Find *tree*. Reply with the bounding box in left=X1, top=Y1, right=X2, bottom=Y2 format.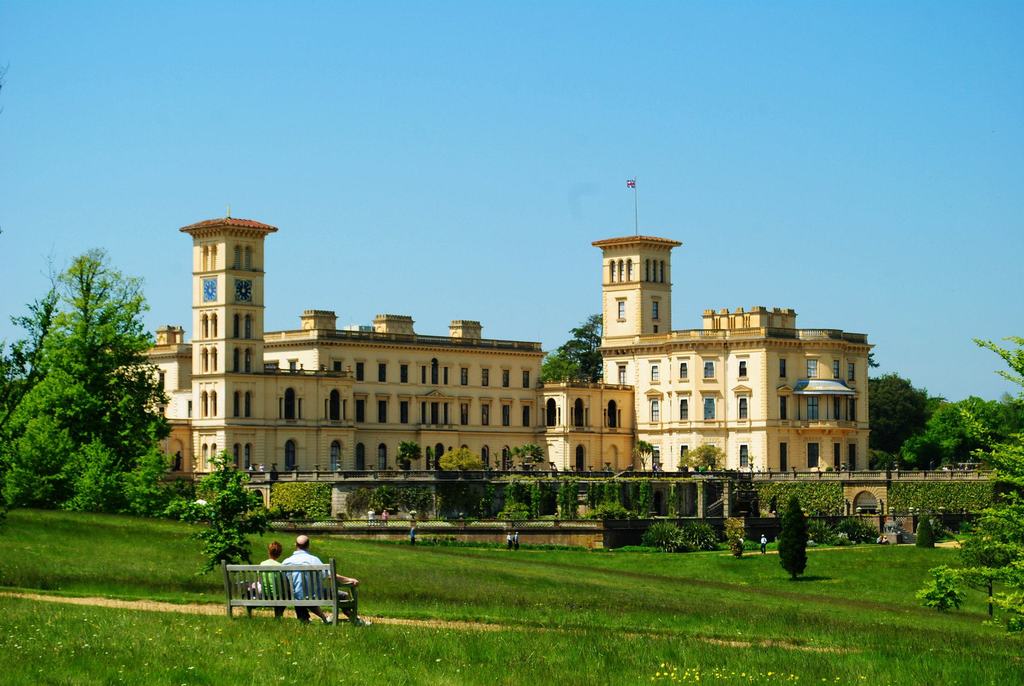
left=397, top=441, right=428, bottom=468.
